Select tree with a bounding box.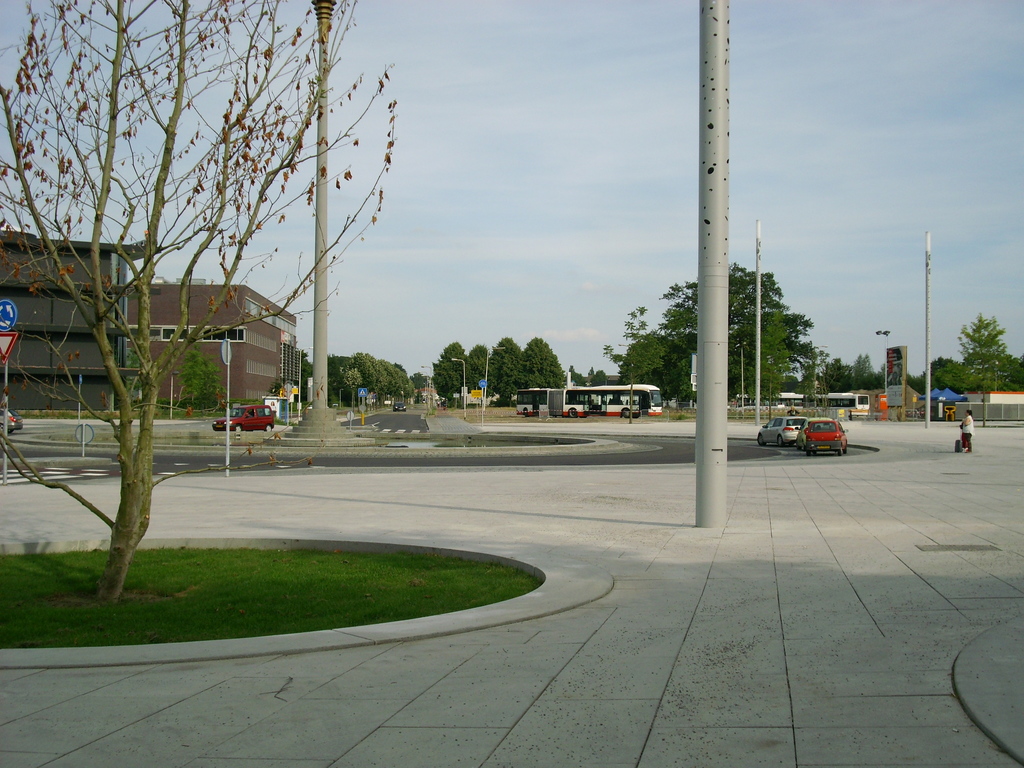
locate(851, 352, 864, 389).
